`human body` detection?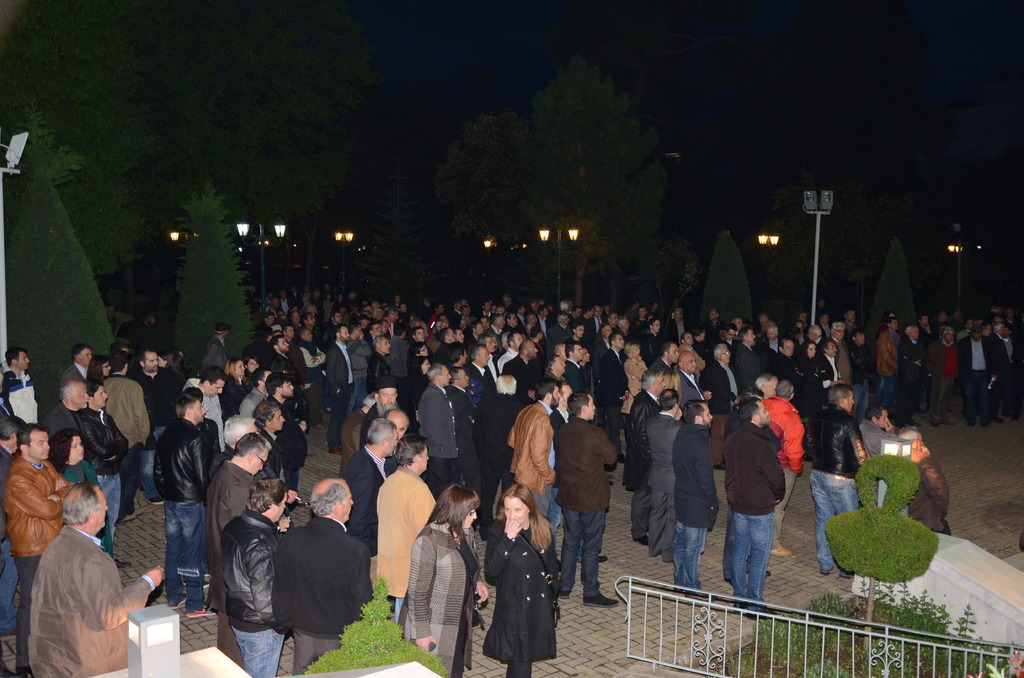
[left=49, top=405, right=80, bottom=437]
